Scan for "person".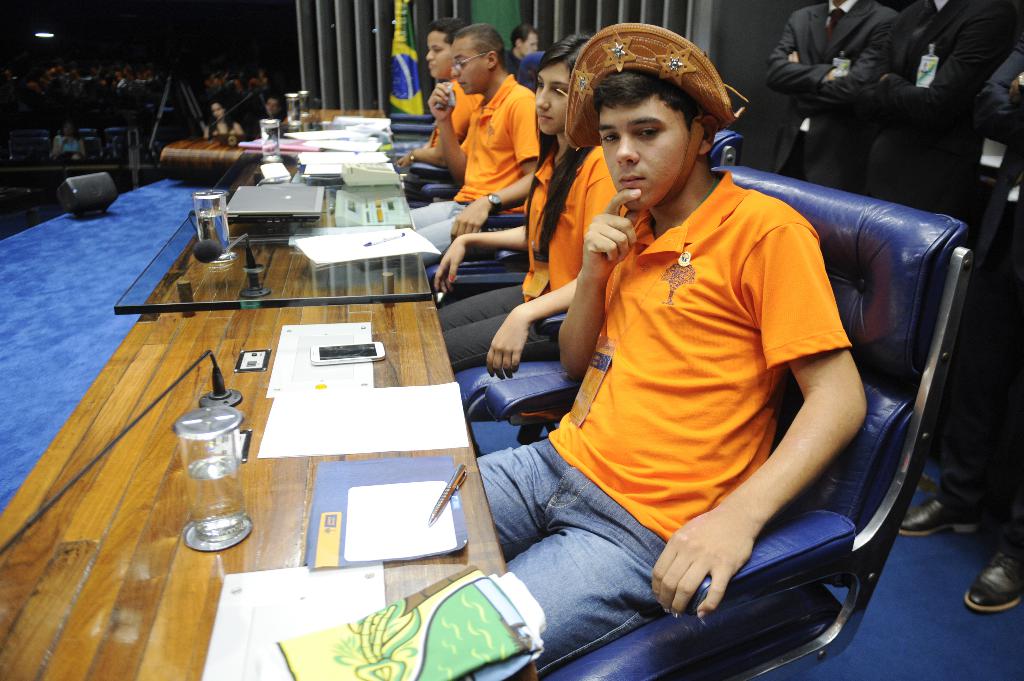
Scan result: crop(47, 115, 87, 156).
